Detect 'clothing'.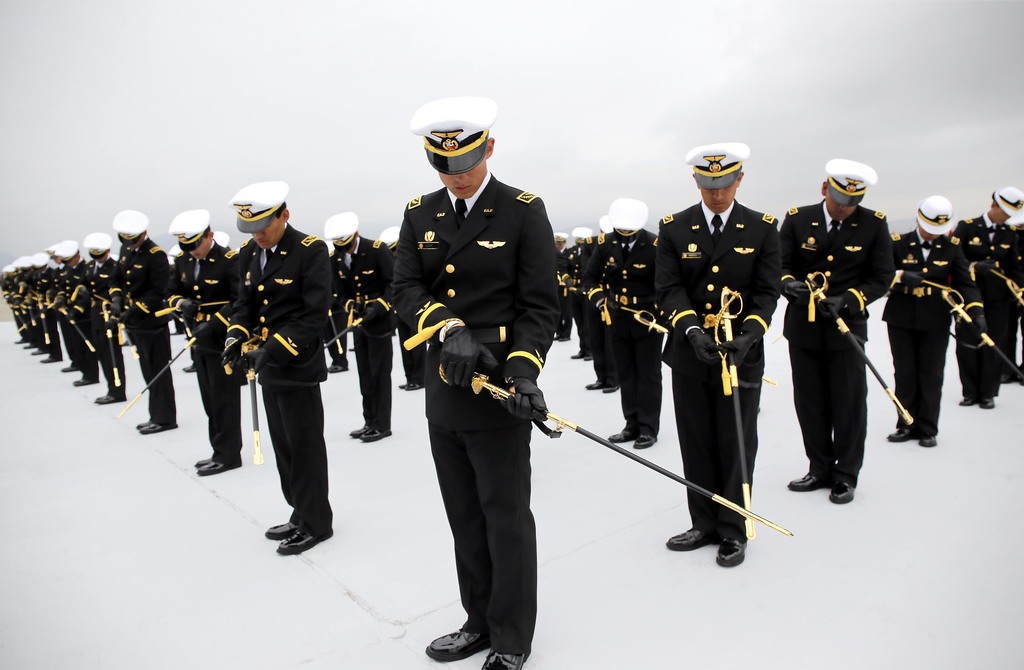
Detected at rect(951, 214, 1014, 400).
